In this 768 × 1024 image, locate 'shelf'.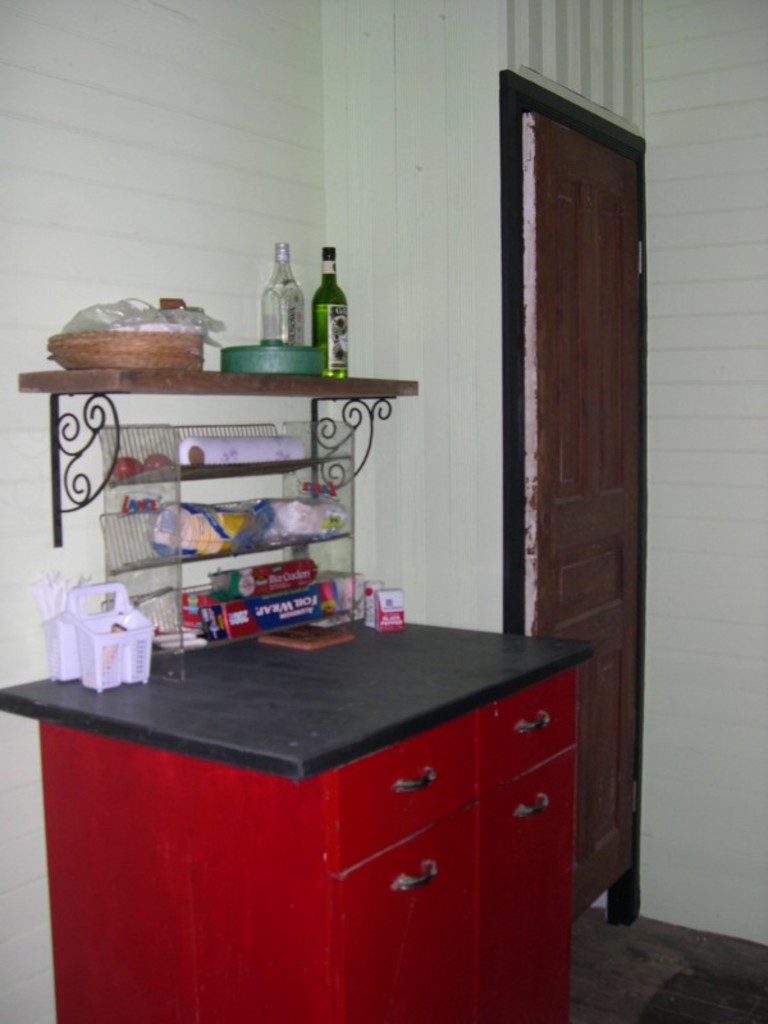
Bounding box: x1=14, y1=374, x2=424, y2=540.
